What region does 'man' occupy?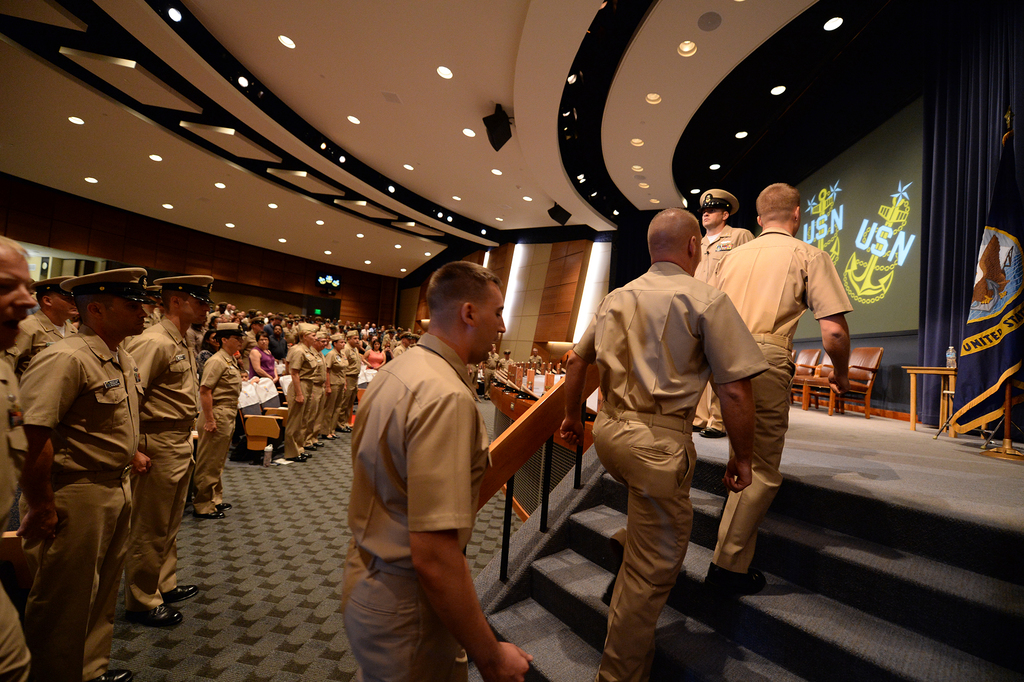
0,234,36,681.
